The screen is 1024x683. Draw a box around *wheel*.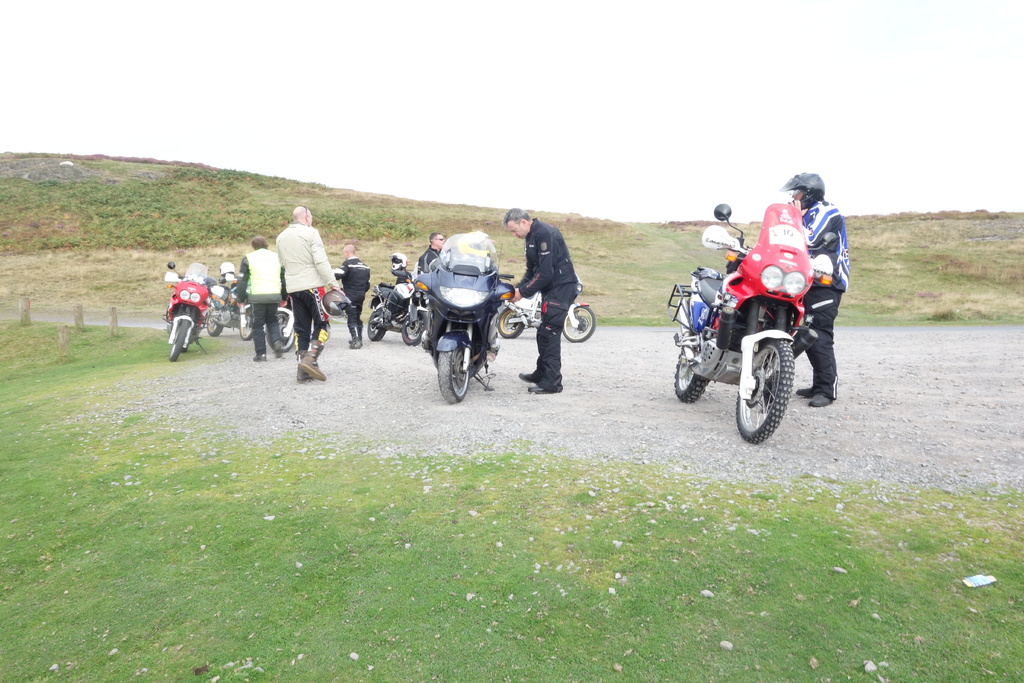
(x1=673, y1=347, x2=709, y2=400).
